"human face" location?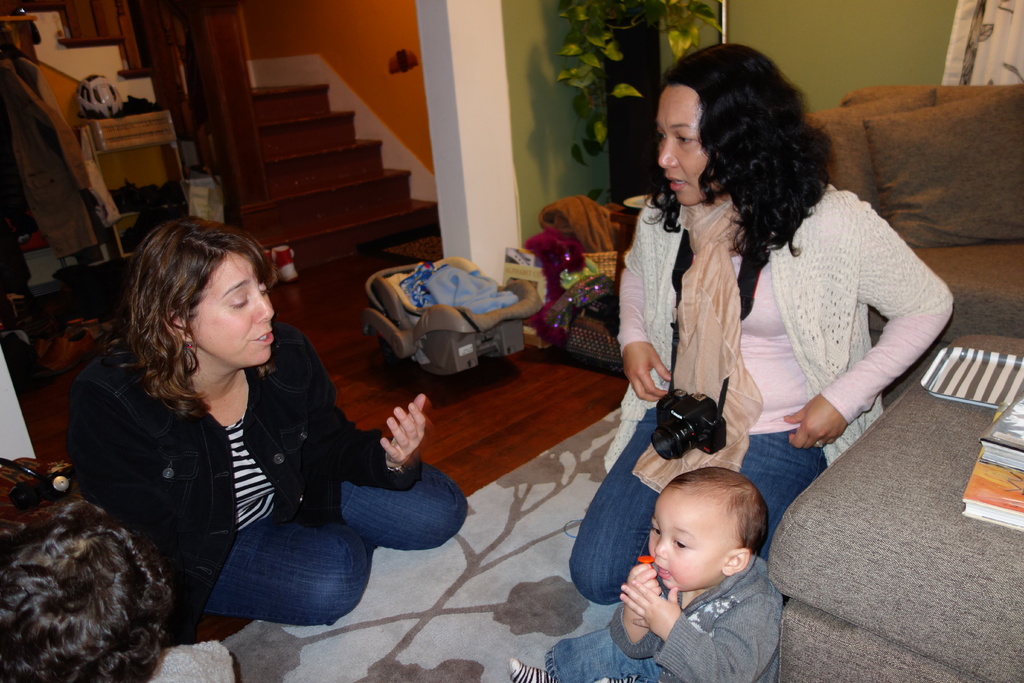
x1=648 y1=501 x2=721 y2=588
